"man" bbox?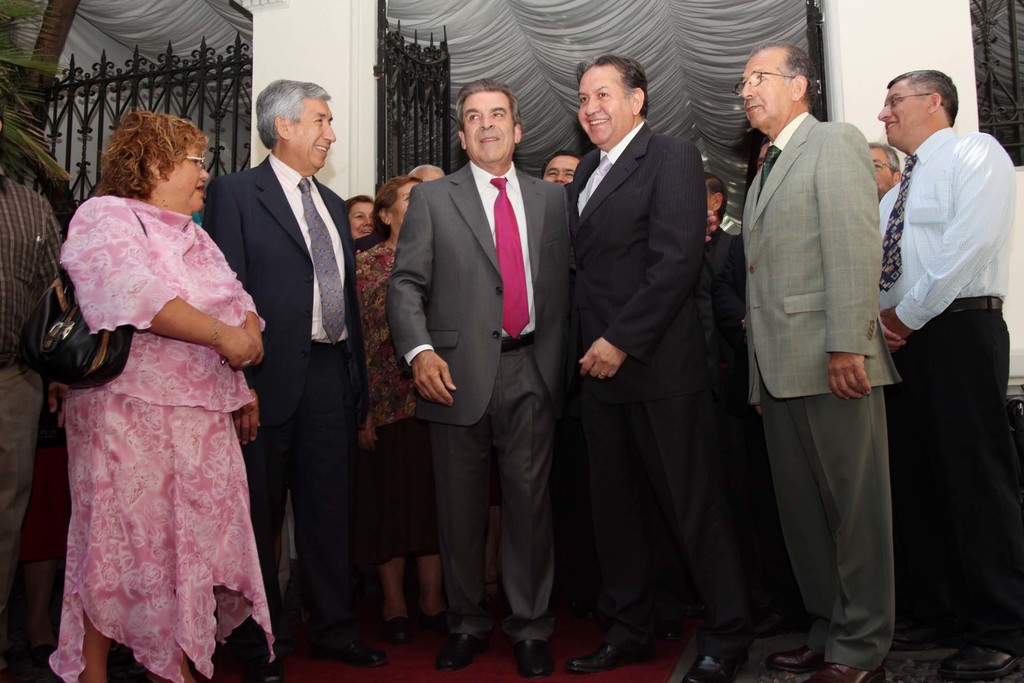
bbox(401, 79, 573, 682)
